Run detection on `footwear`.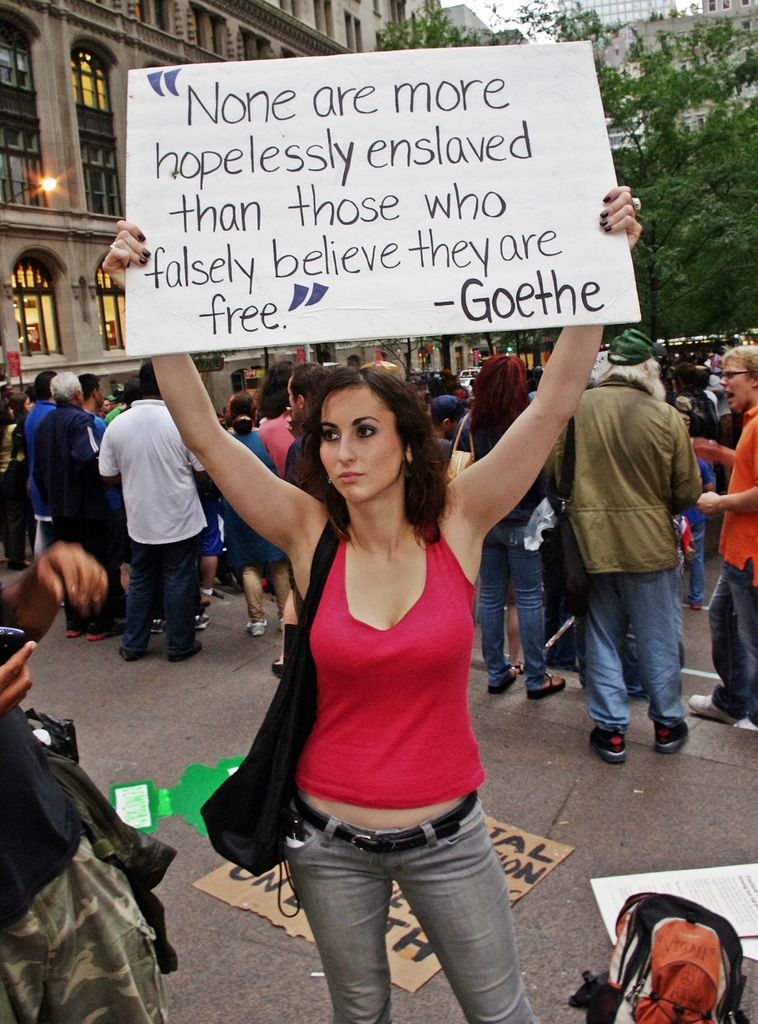
Result: box(64, 613, 85, 639).
